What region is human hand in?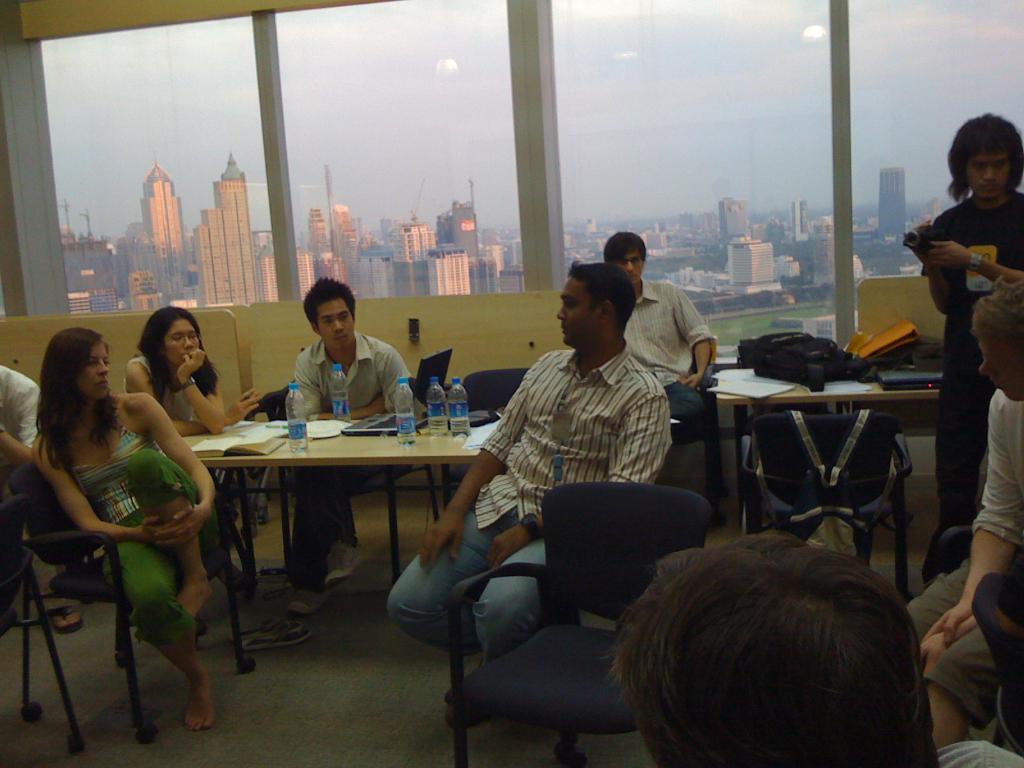
Rect(370, 390, 386, 413).
